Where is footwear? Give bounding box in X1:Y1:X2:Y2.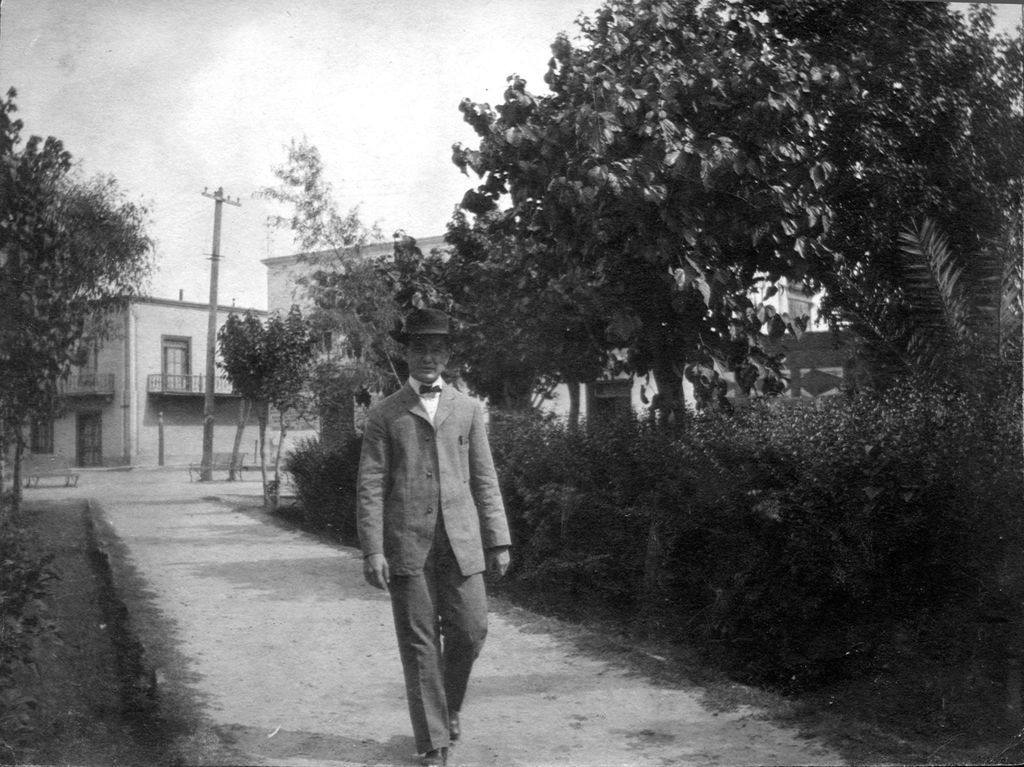
421:747:447:766.
